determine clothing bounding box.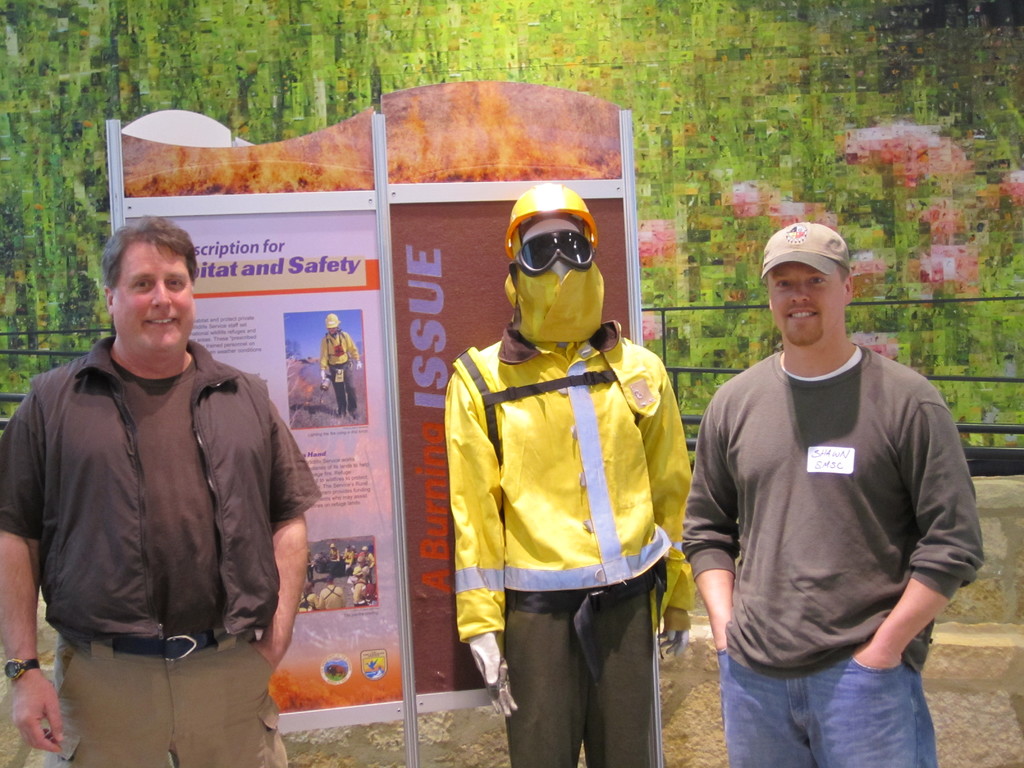
Determined: 444/323/700/767.
